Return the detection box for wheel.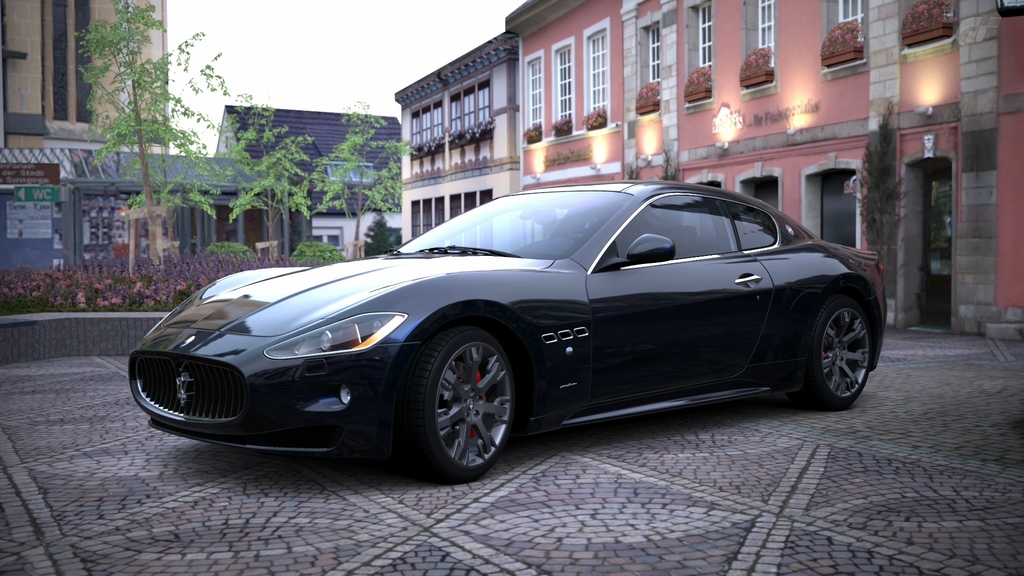
bbox(807, 289, 872, 396).
